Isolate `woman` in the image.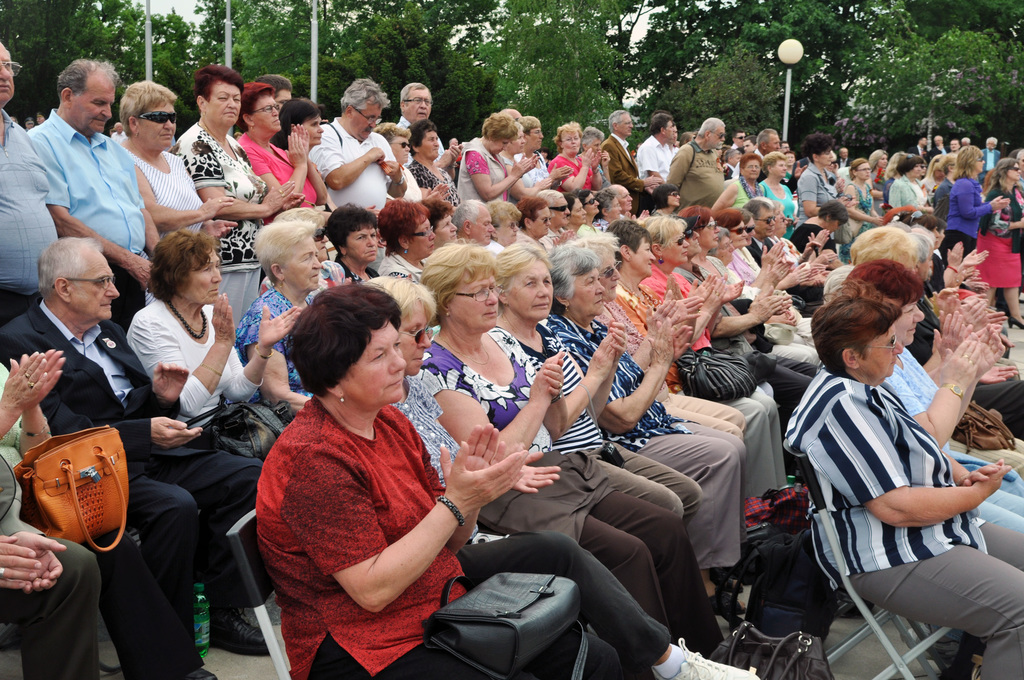
Isolated region: locate(326, 198, 390, 284).
